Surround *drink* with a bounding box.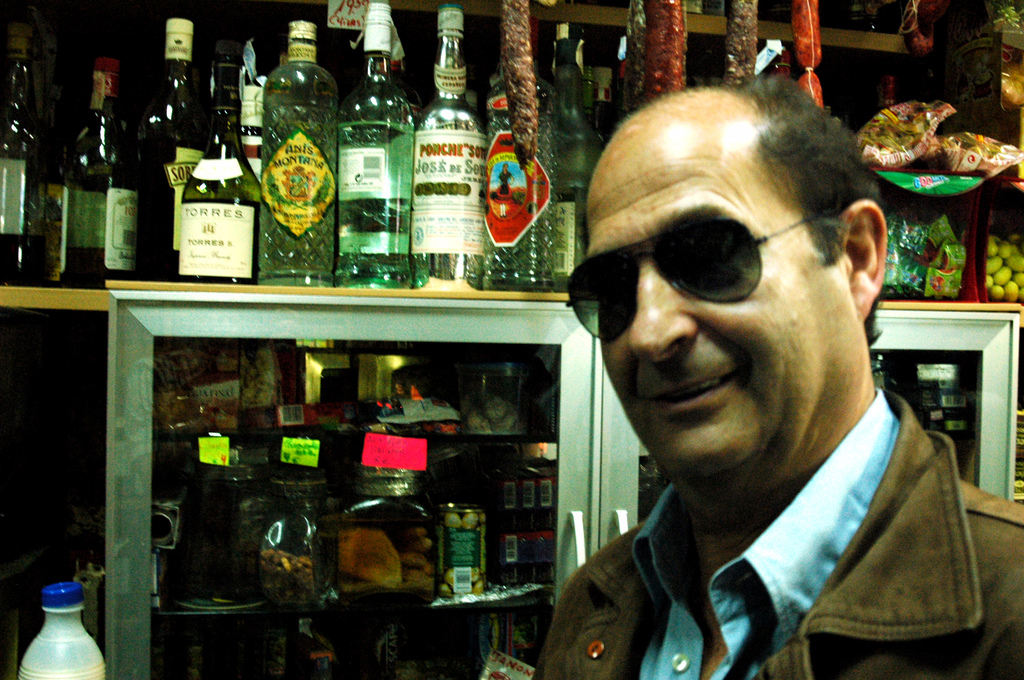
bbox(255, 25, 333, 309).
